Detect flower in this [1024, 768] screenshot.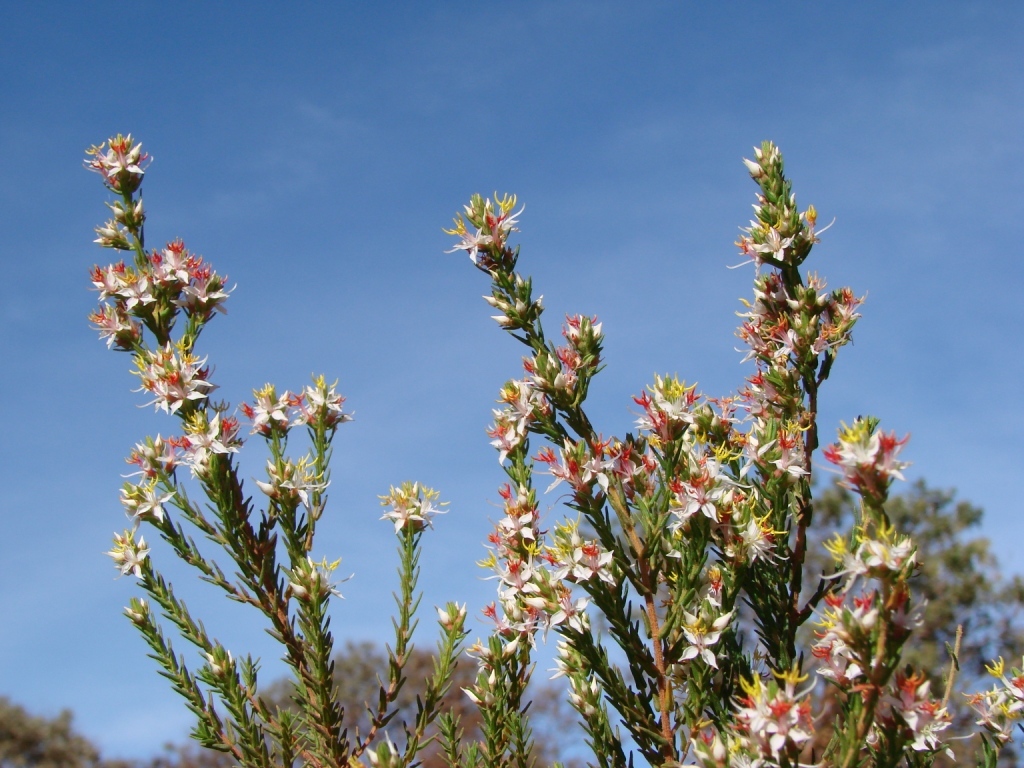
Detection: 366/479/436/530.
